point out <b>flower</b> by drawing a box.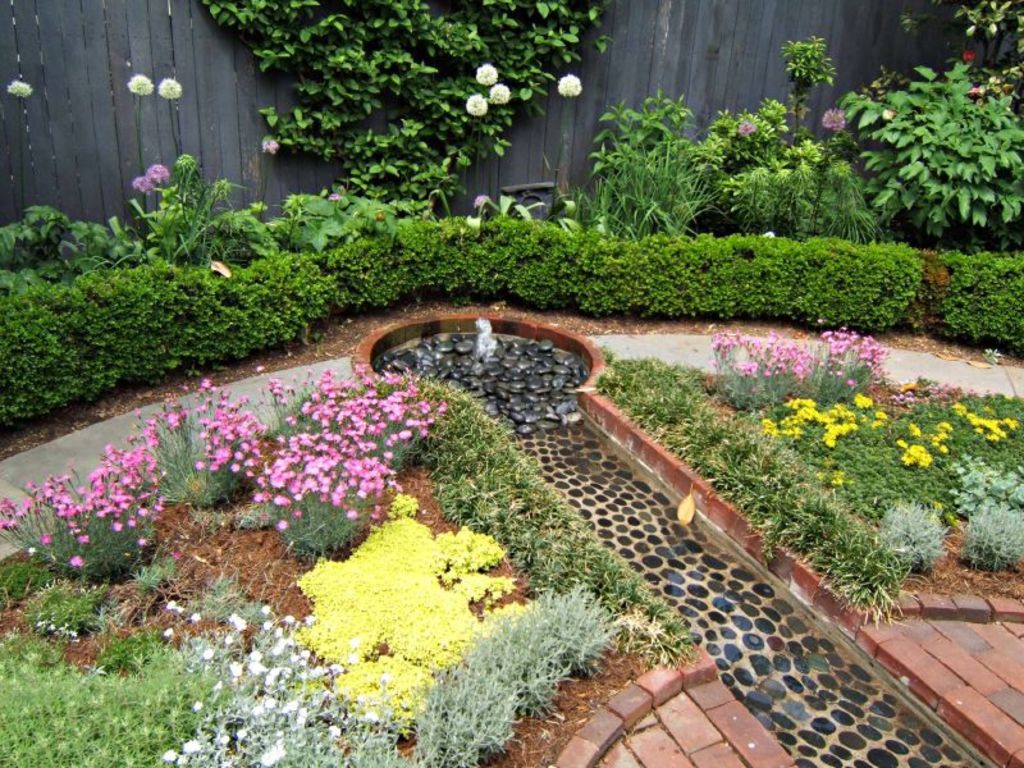
260, 138, 278, 157.
